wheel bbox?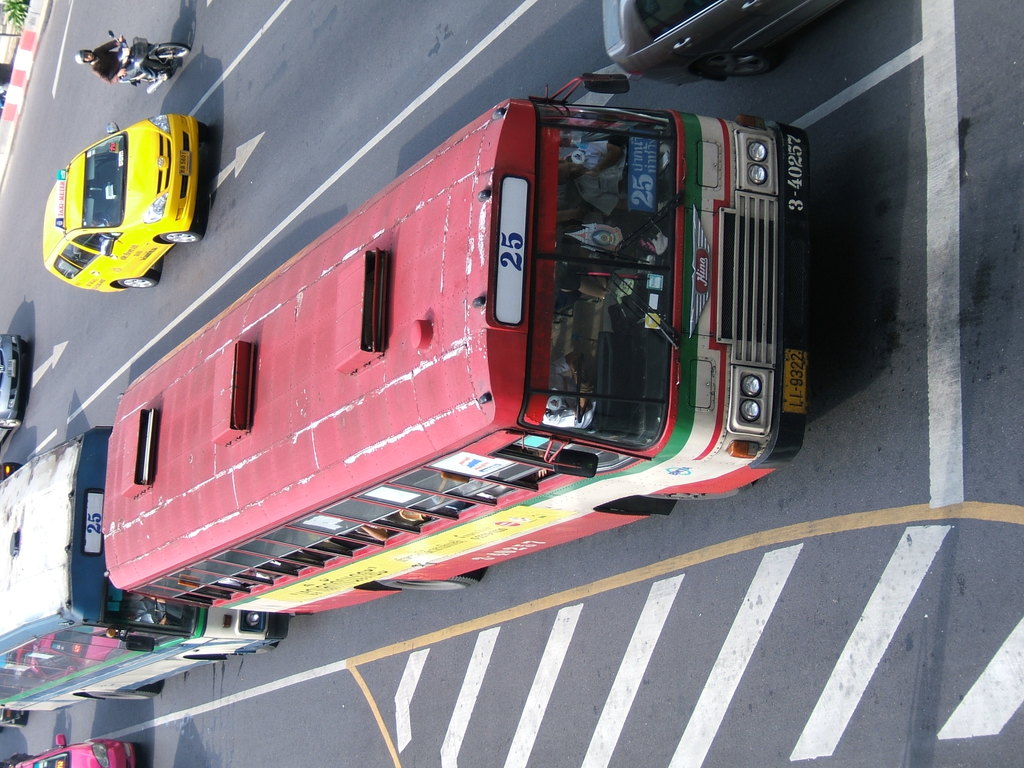
118/266/159/291
